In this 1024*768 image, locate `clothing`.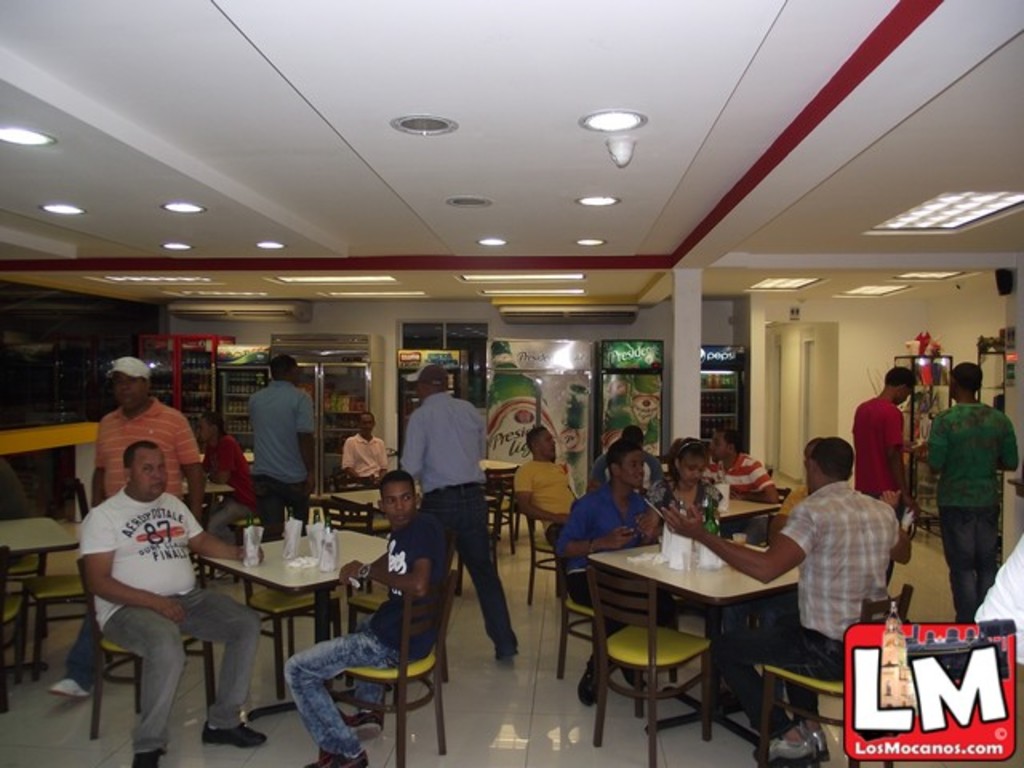
Bounding box: select_region(974, 538, 1022, 662).
